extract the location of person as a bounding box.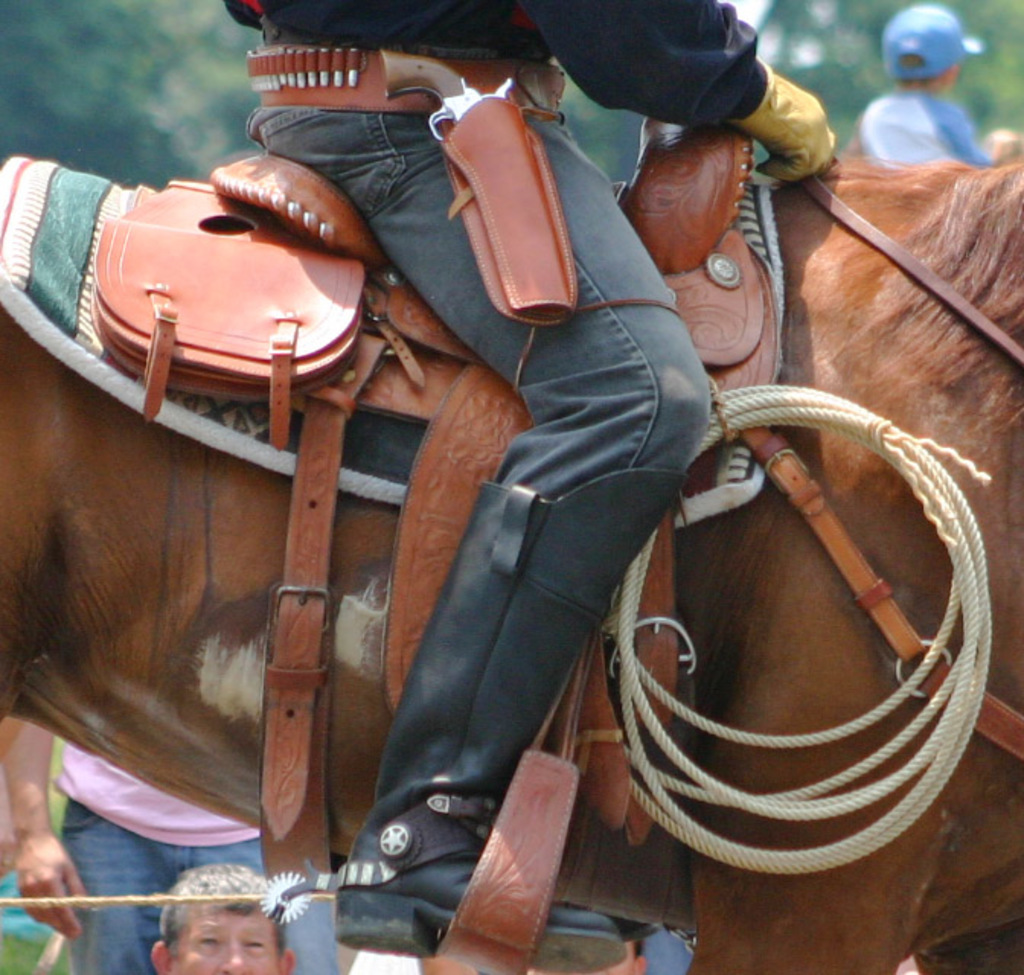
pyautogui.locateOnScreen(608, 935, 649, 973).
